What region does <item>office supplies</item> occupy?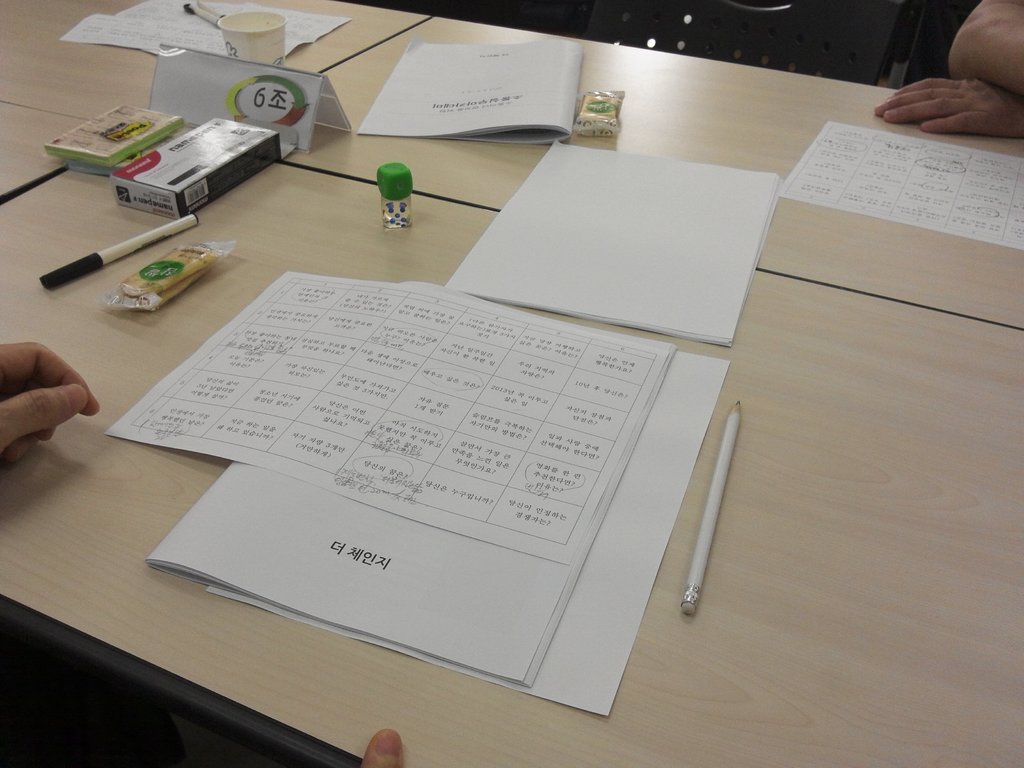
<box>109,264,719,724</box>.
